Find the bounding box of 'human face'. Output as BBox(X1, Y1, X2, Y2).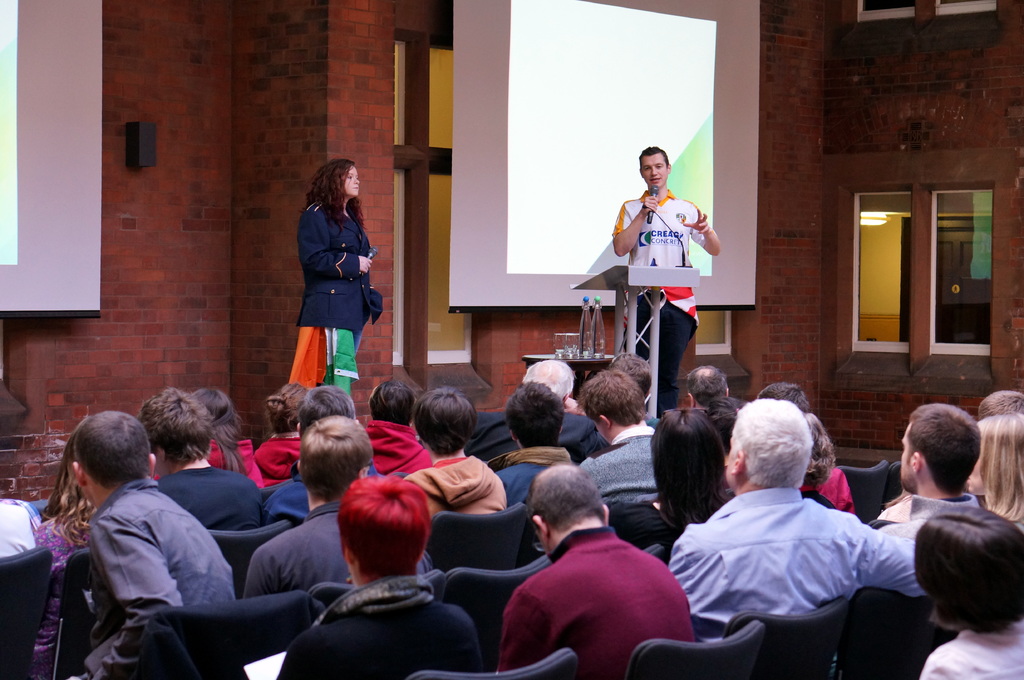
BBox(641, 152, 668, 189).
